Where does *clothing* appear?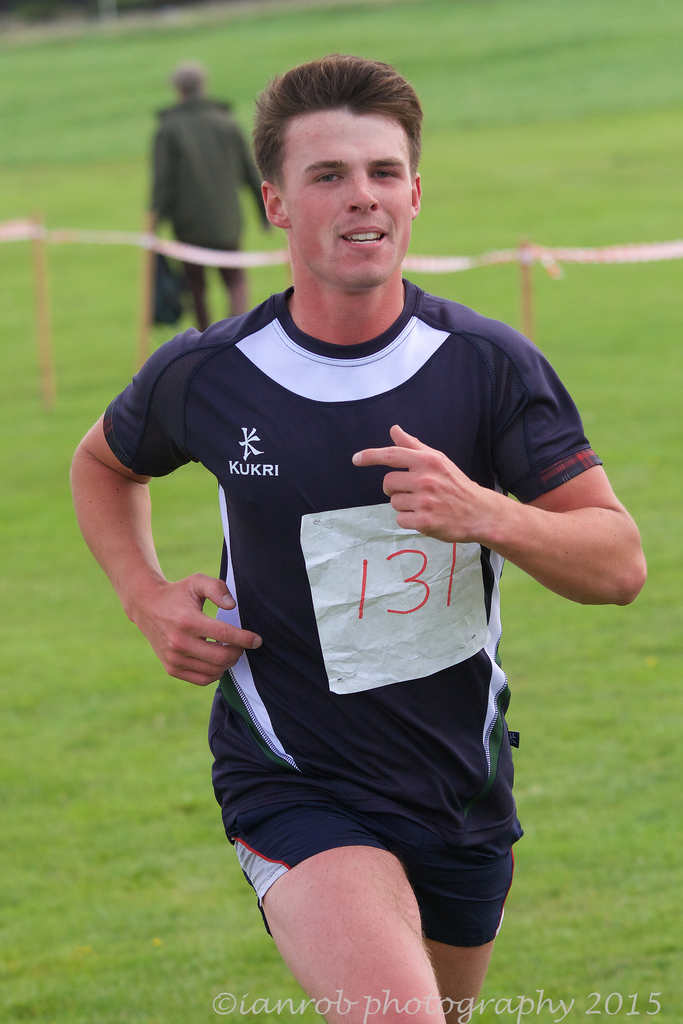
Appears at [151, 94, 251, 295].
